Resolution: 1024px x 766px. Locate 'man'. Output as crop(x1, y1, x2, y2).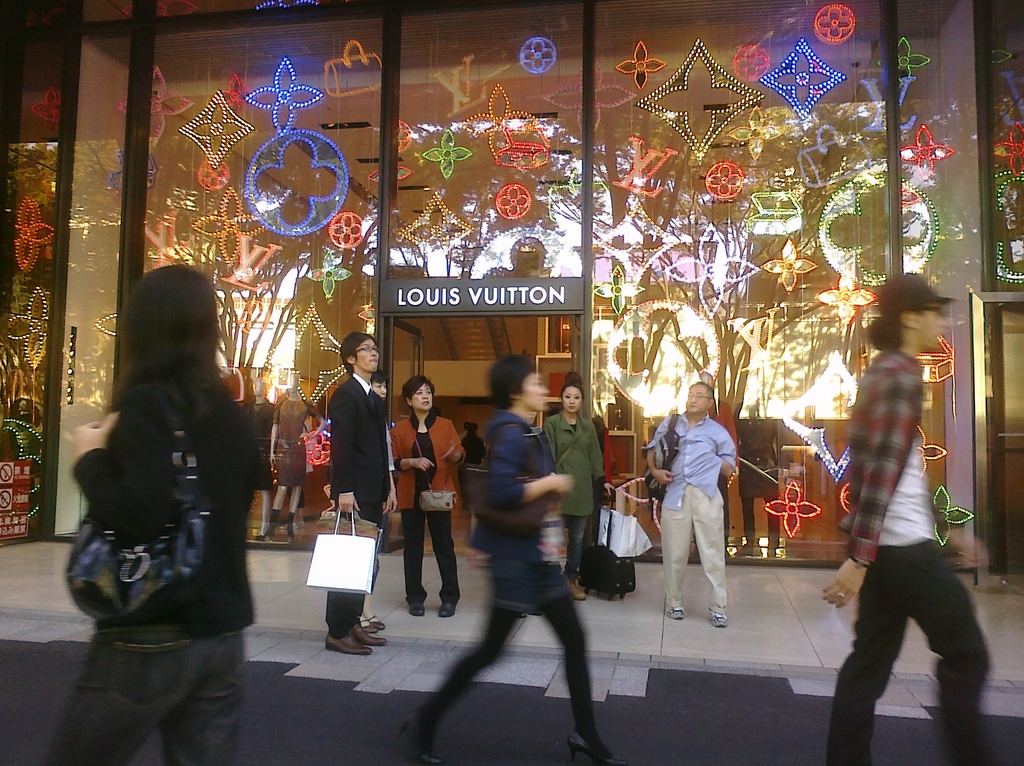
crop(421, 349, 604, 706).
